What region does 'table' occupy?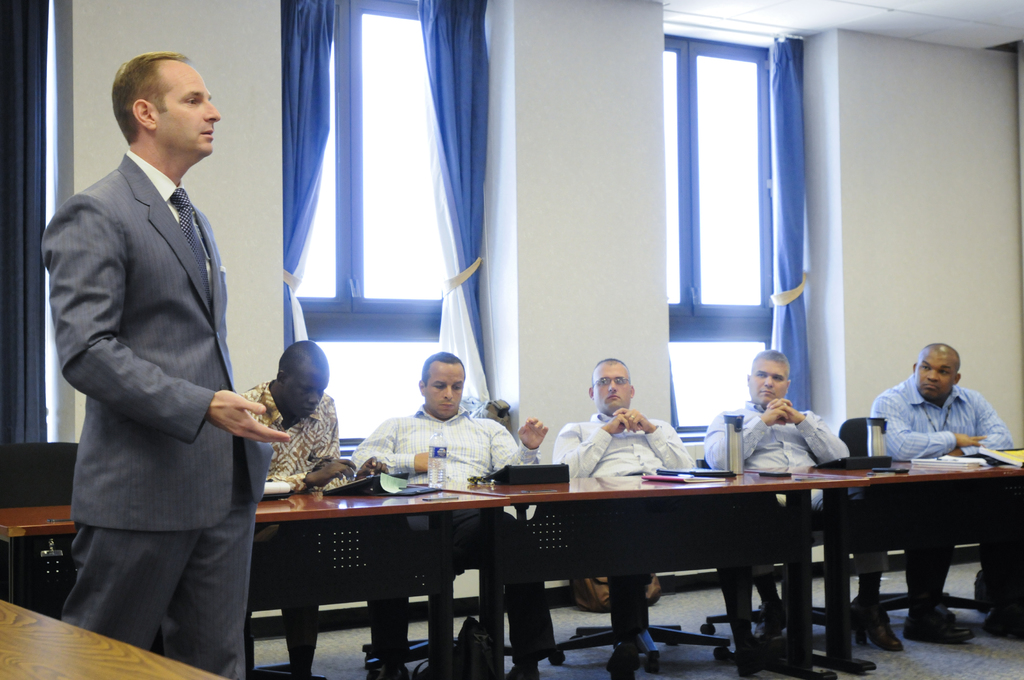
{"left": 0, "top": 499, "right": 507, "bottom": 679}.
